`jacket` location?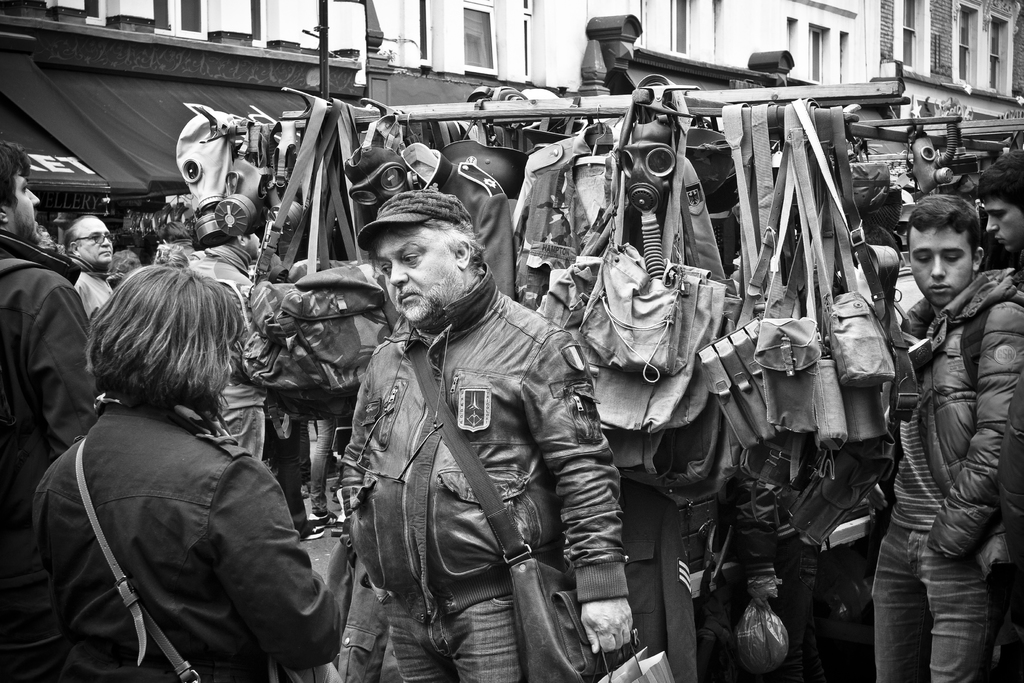
select_region(893, 266, 1023, 571)
